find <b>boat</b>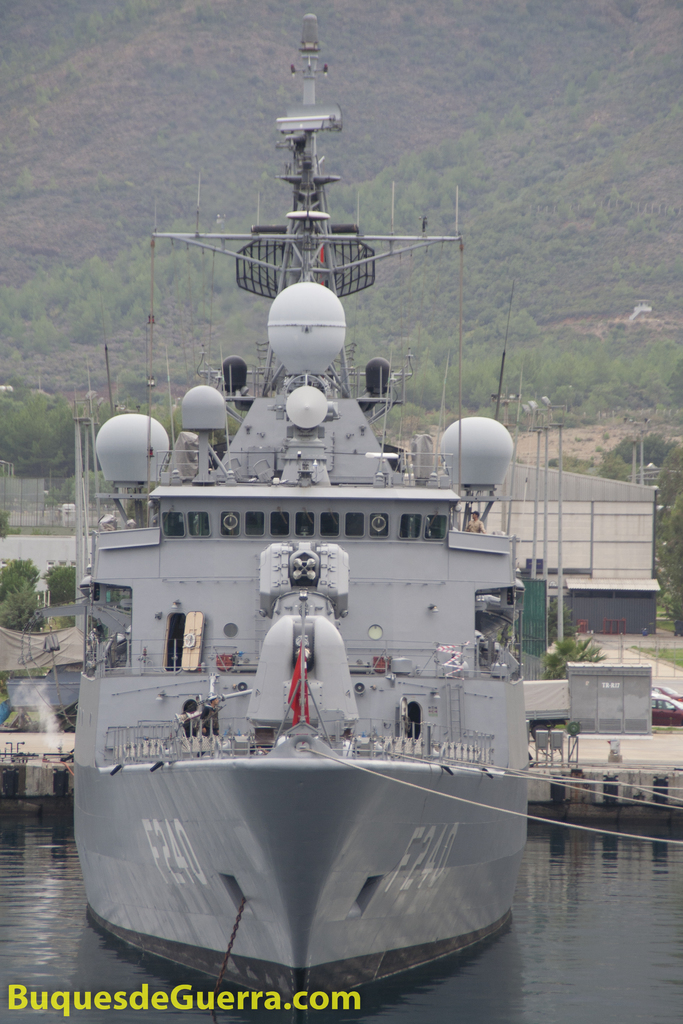
(47,27,562,995)
